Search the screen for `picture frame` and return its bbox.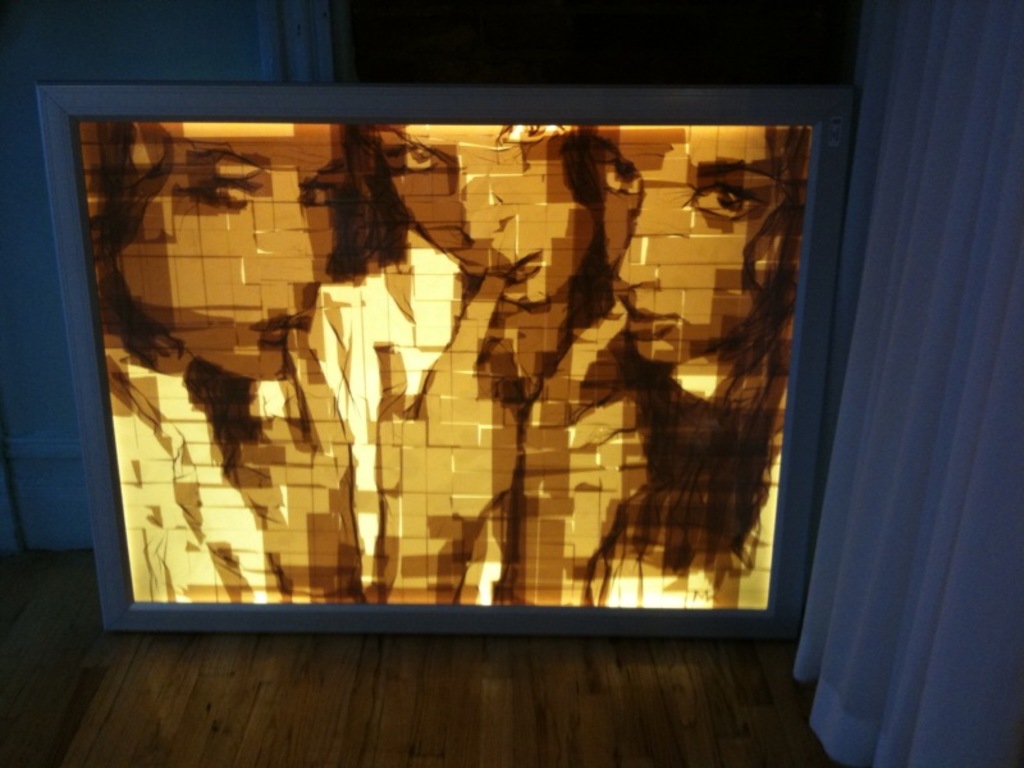
Found: rect(46, 78, 856, 645).
